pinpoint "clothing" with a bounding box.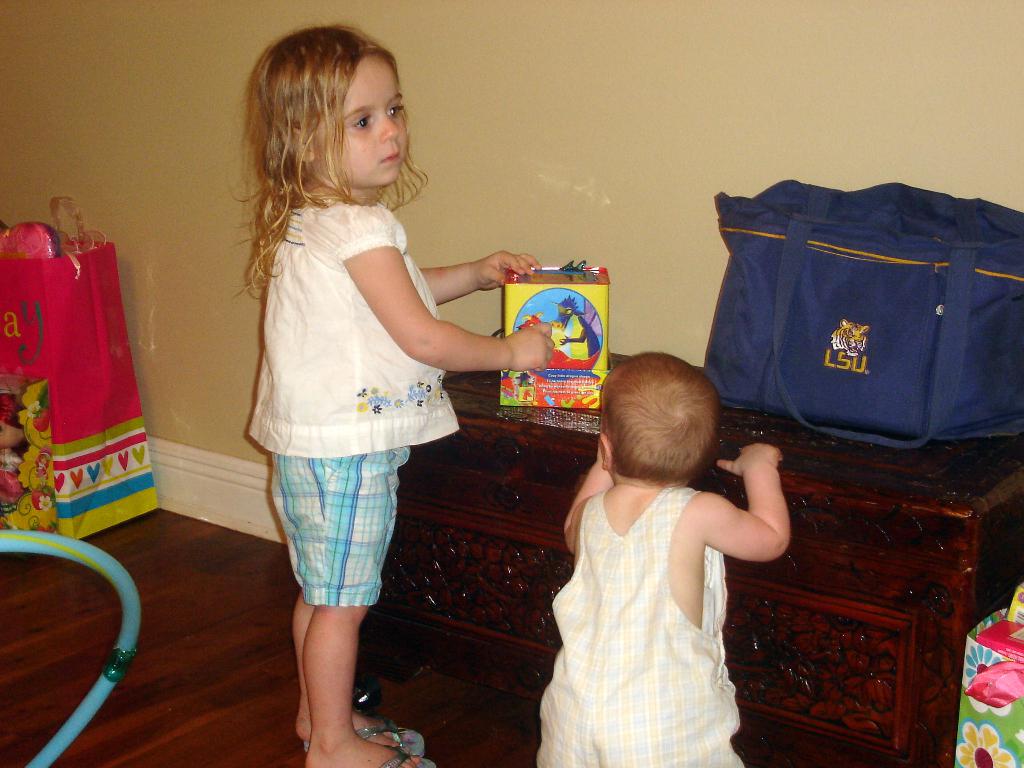
box=[532, 483, 743, 767].
